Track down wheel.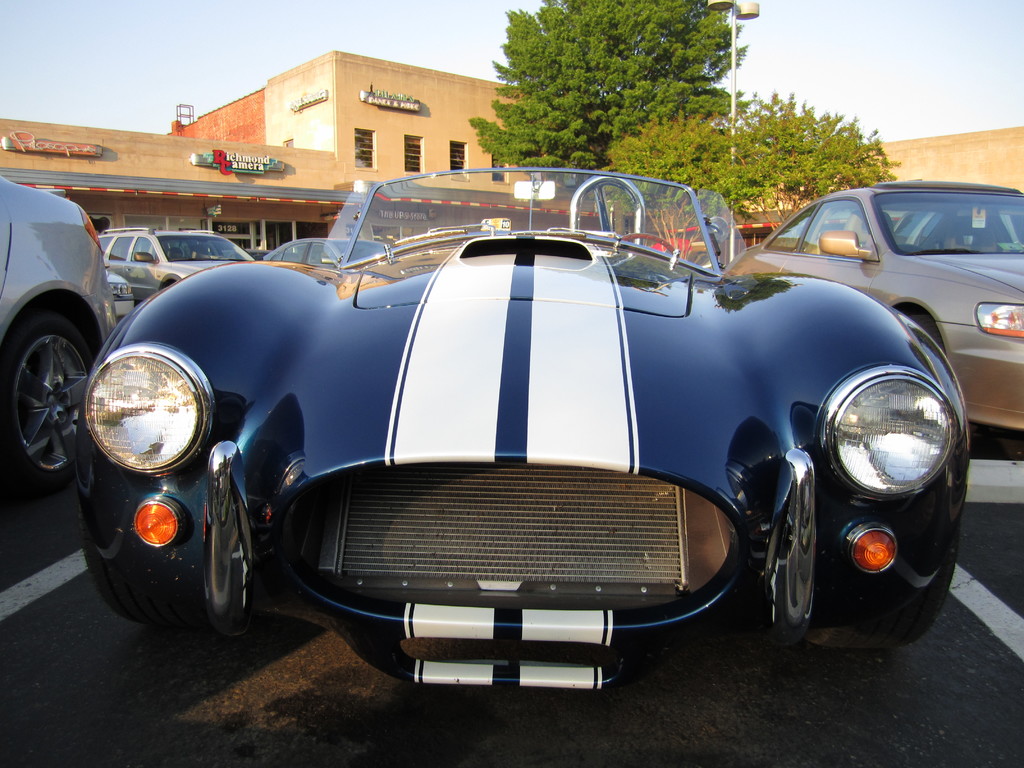
Tracked to <bbox>614, 230, 675, 259</bbox>.
